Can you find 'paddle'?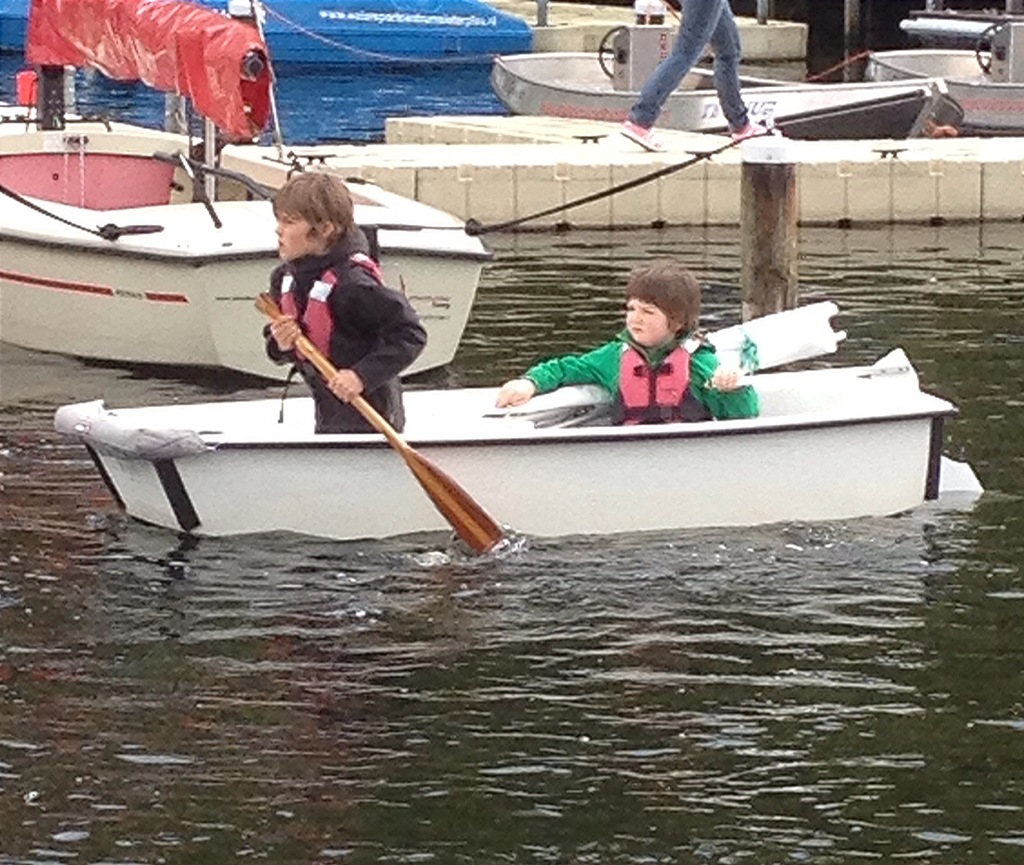
Yes, bounding box: [left=247, top=285, right=503, bottom=555].
